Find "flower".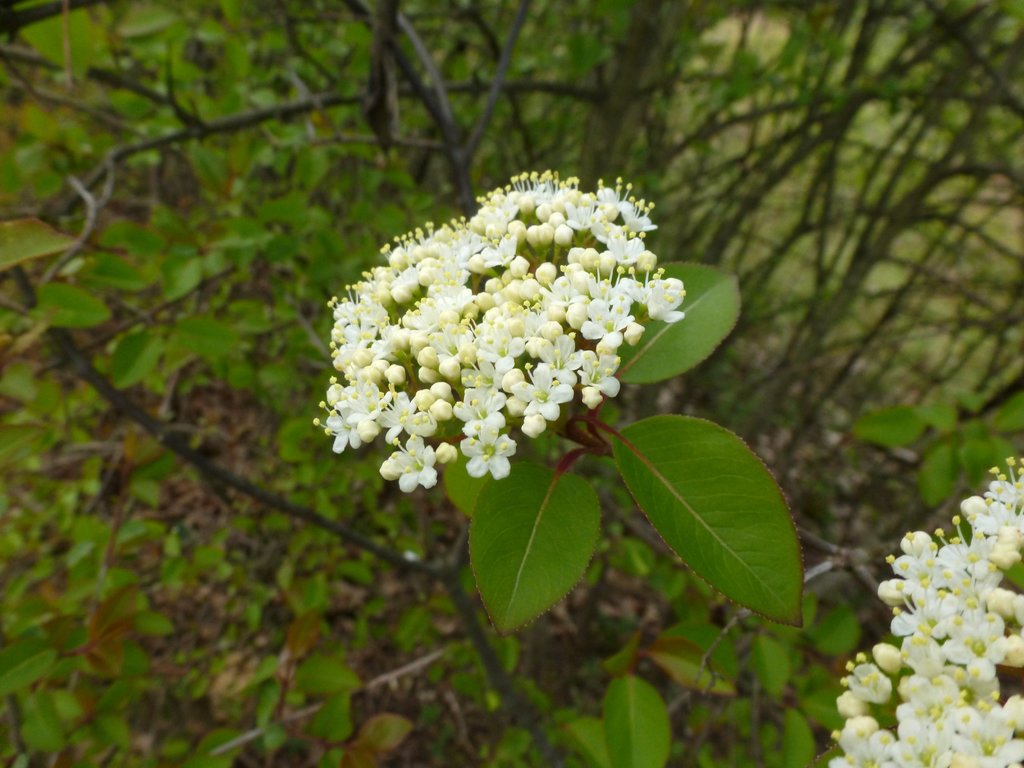
x1=383 y1=432 x2=438 y2=492.
